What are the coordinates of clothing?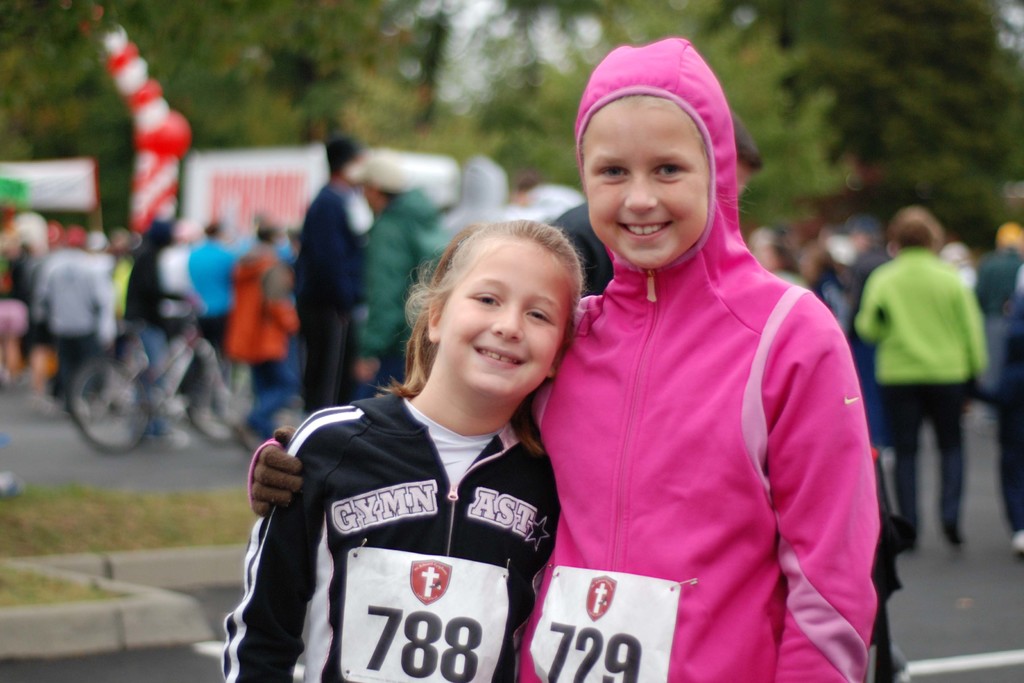
detection(221, 242, 298, 440).
